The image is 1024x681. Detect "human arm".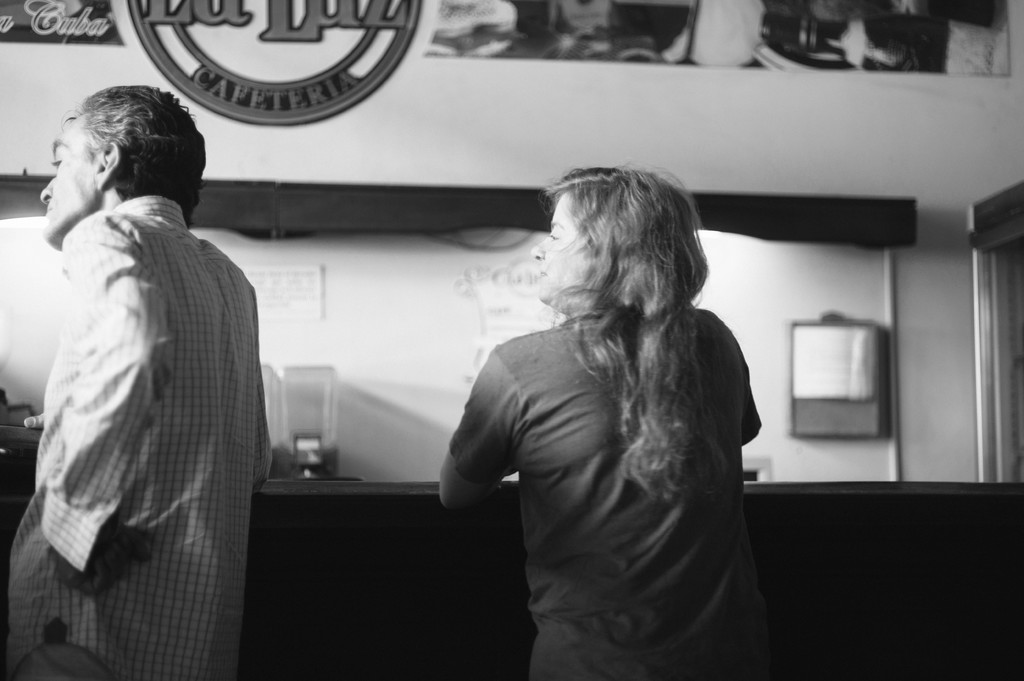
Detection: <bbox>46, 196, 184, 599</bbox>.
